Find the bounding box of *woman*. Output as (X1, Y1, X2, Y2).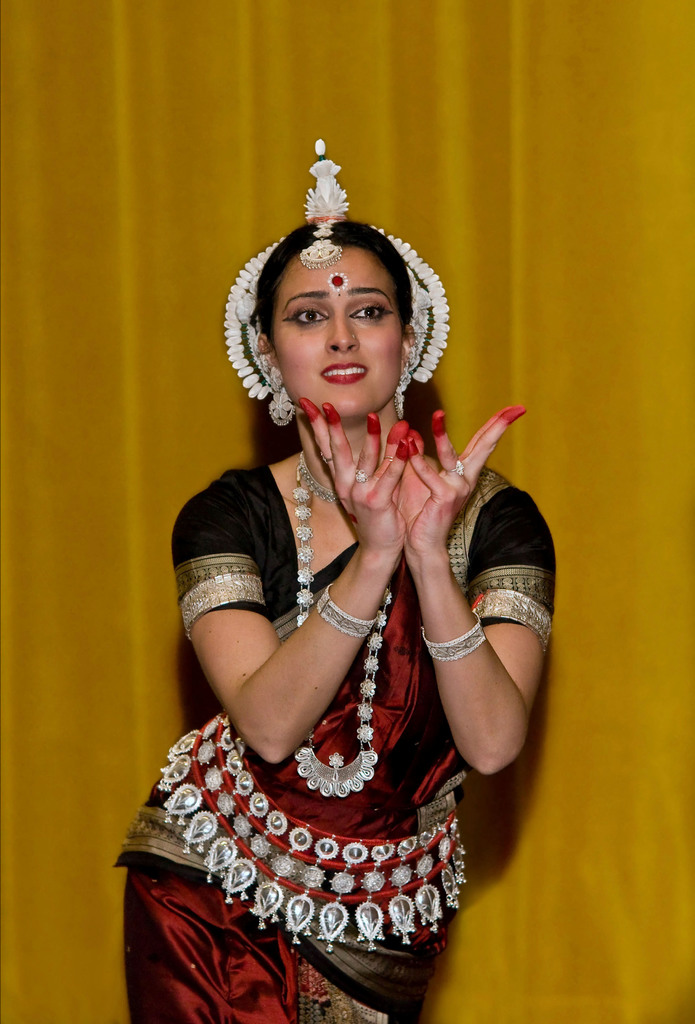
(137, 141, 522, 989).
